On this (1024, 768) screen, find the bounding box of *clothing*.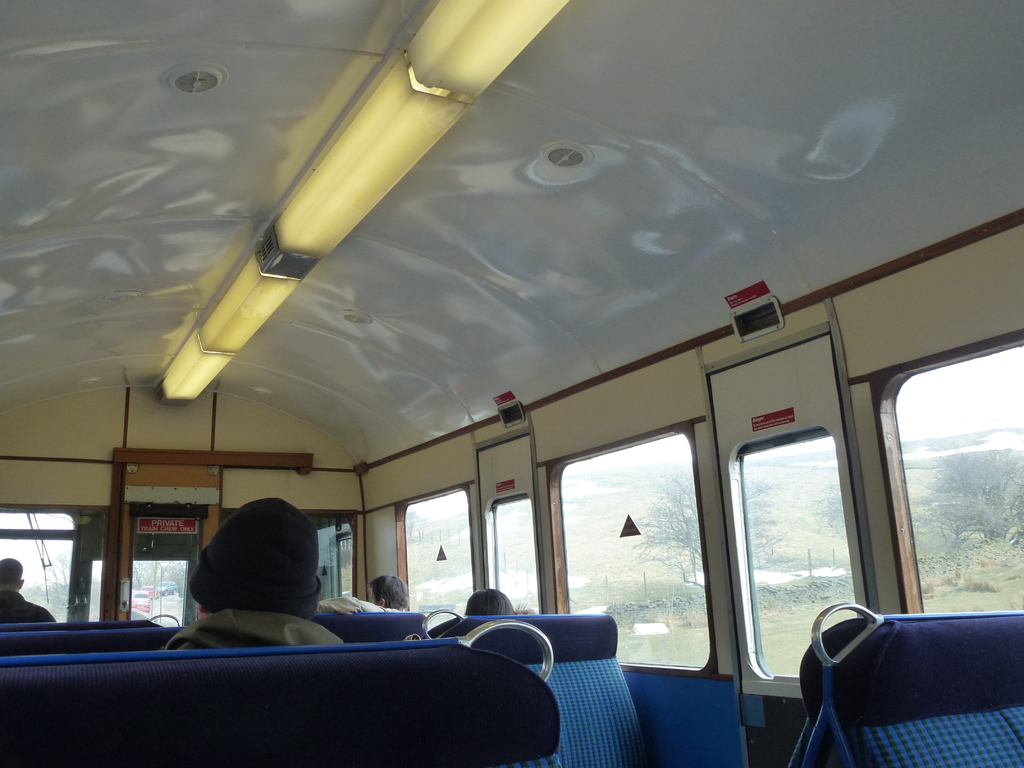
Bounding box: [x1=0, y1=582, x2=56, y2=627].
